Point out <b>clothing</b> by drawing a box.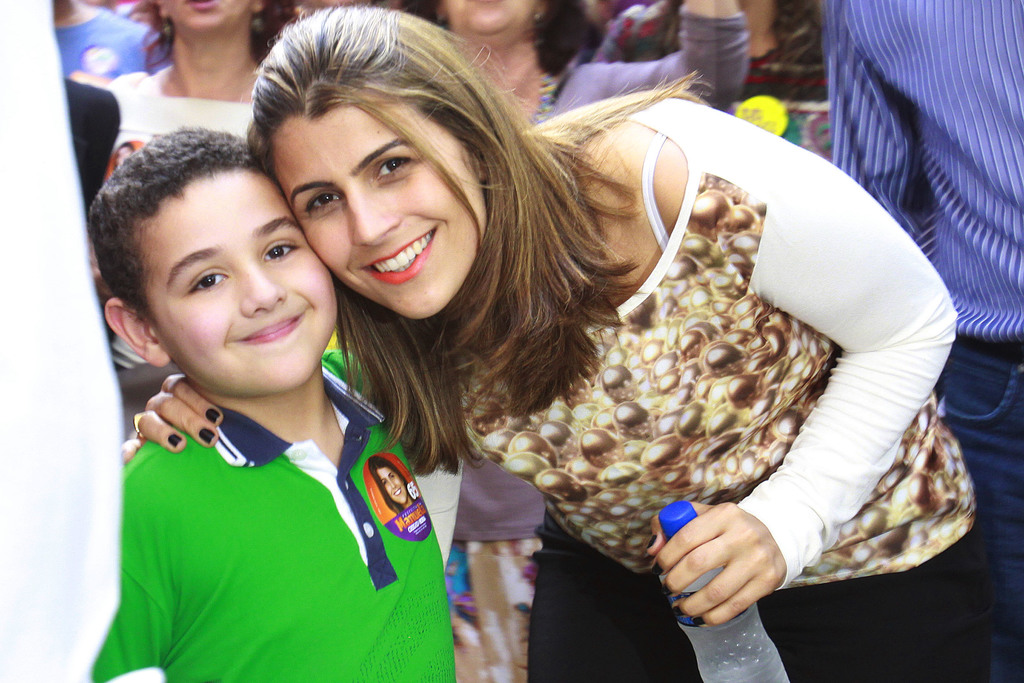
box=[89, 339, 445, 670].
